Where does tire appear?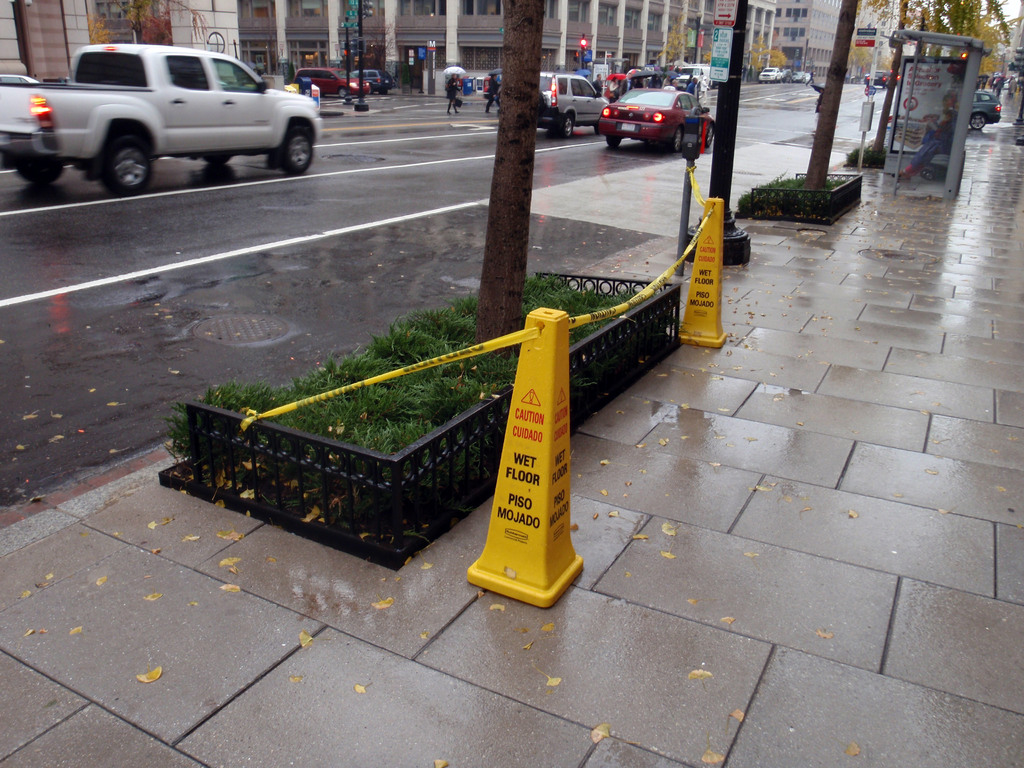
Appears at {"left": 273, "top": 123, "right": 314, "bottom": 177}.
